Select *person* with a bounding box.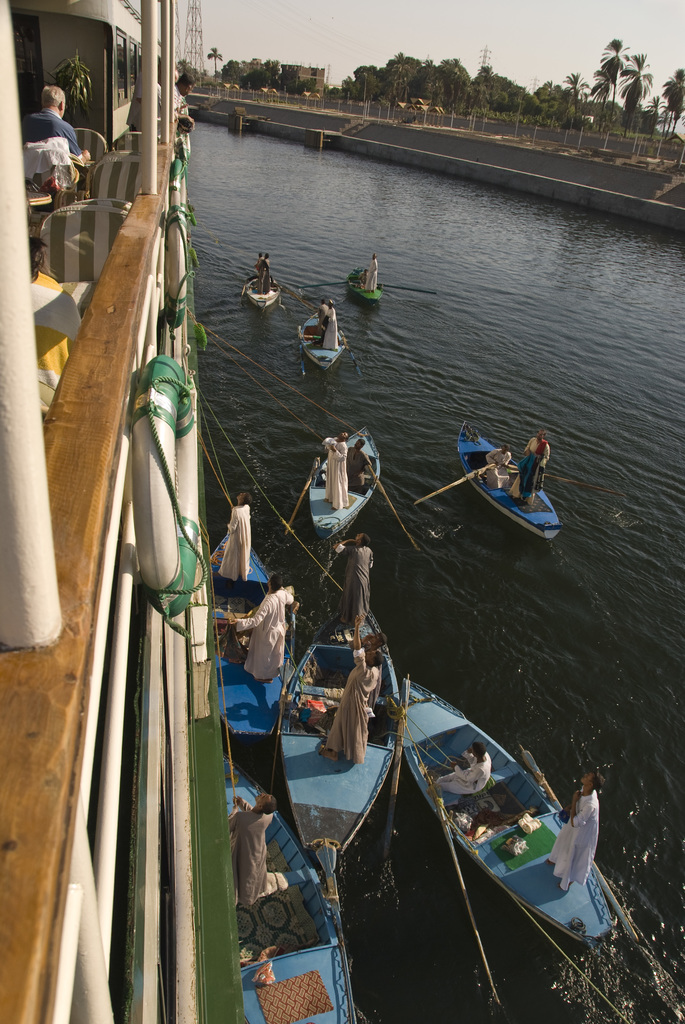
locate(212, 494, 255, 583).
